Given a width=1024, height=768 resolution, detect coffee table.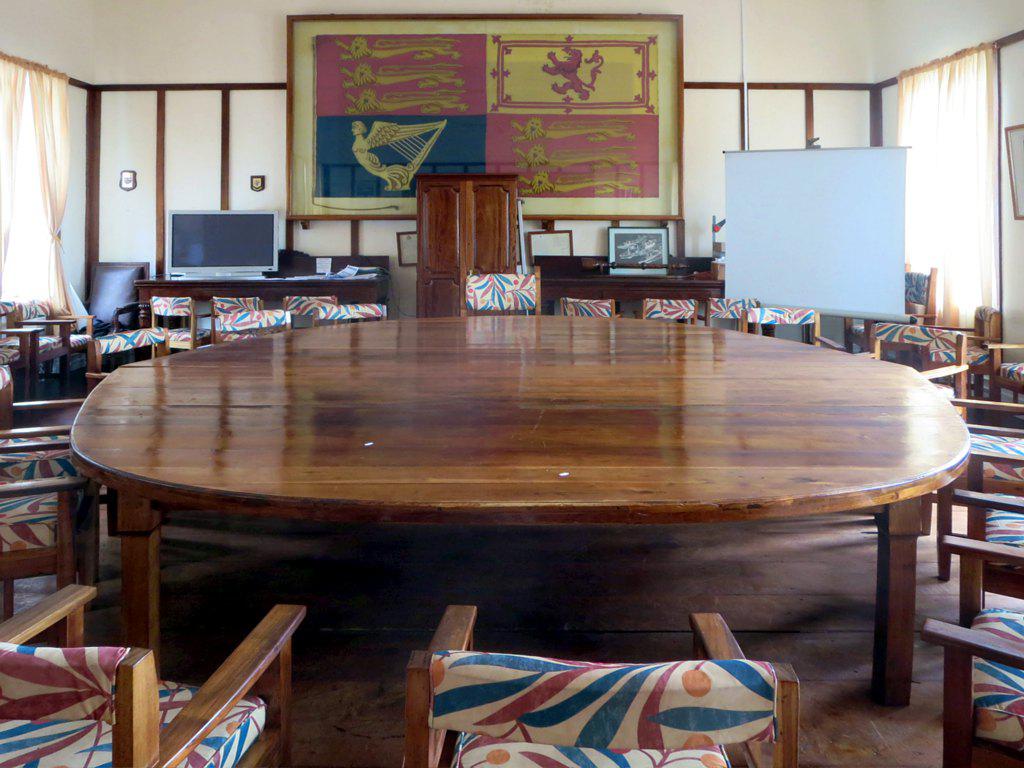
bbox=[66, 299, 985, 711].
